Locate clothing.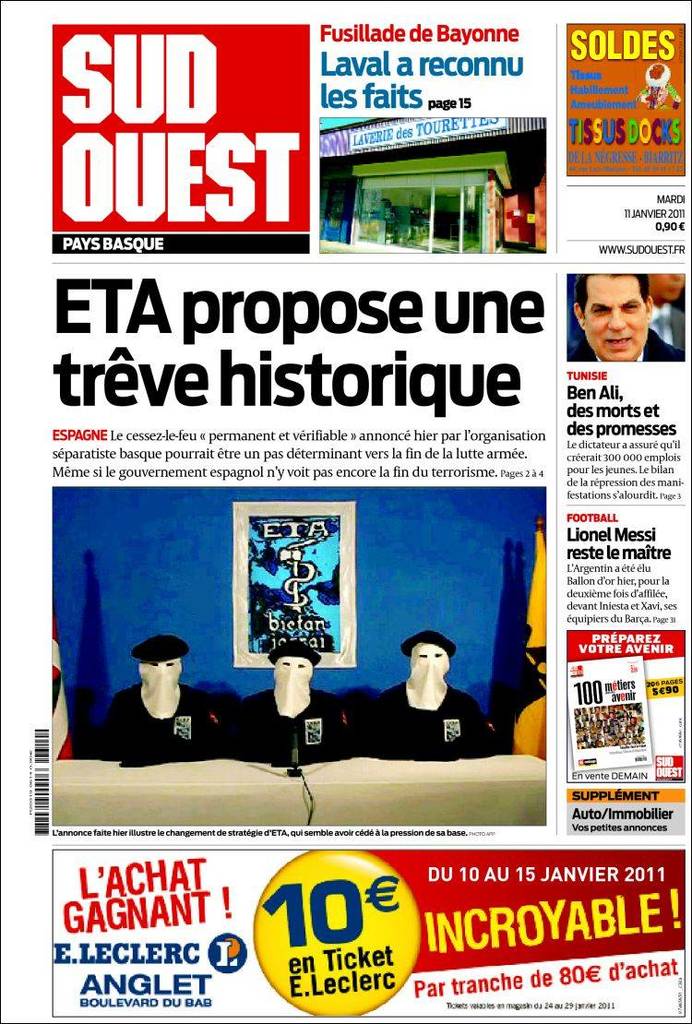
Bounding box: BBox(575, 321, 691, 365).
